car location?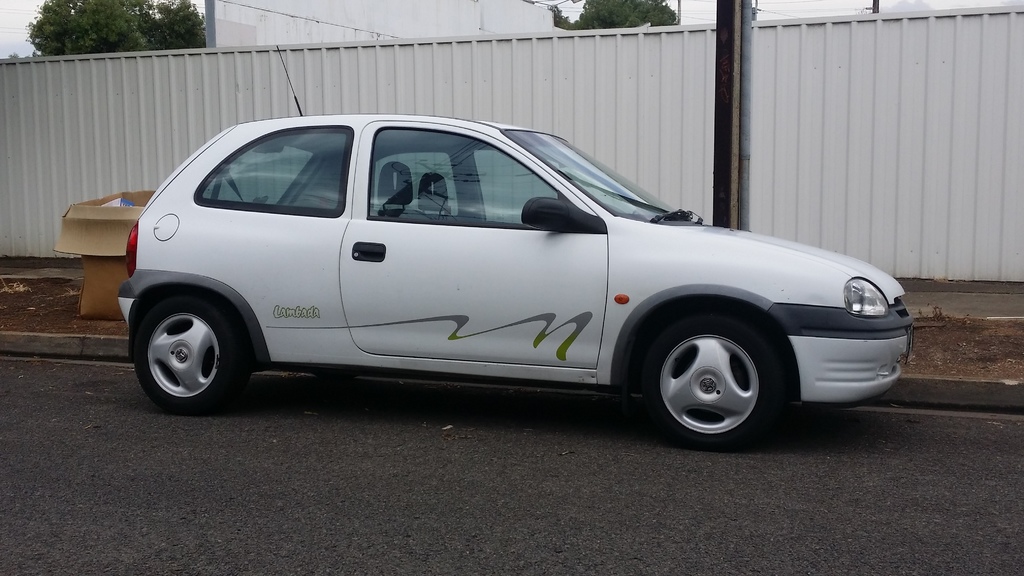
BBox(110, 38, 909, 457)
